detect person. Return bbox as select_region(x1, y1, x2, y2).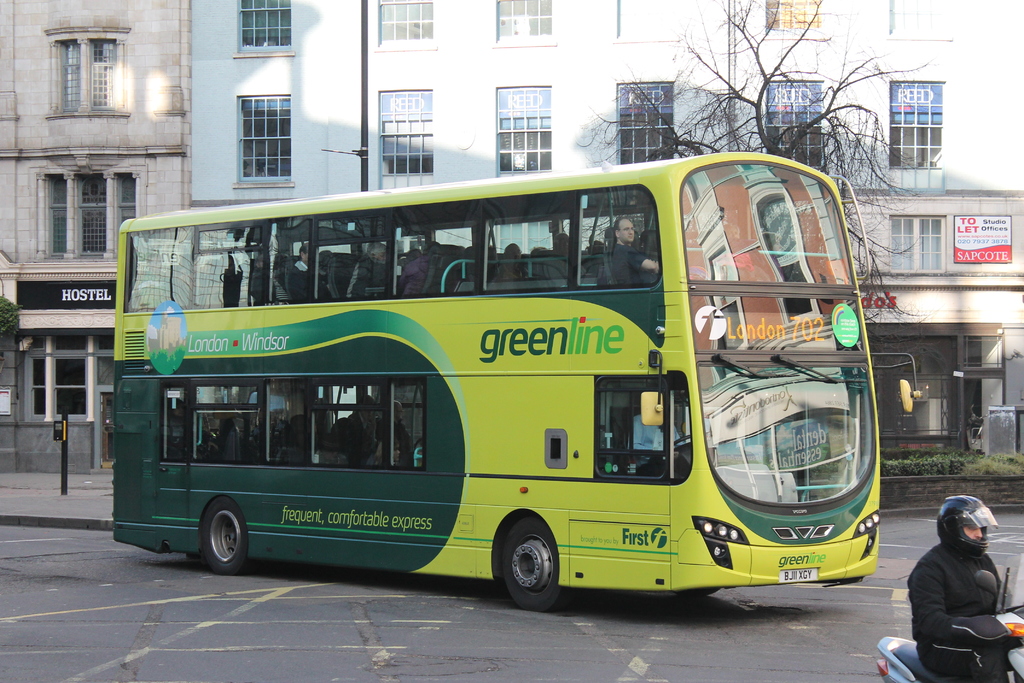
select_region(603, 217, 664, 283).
